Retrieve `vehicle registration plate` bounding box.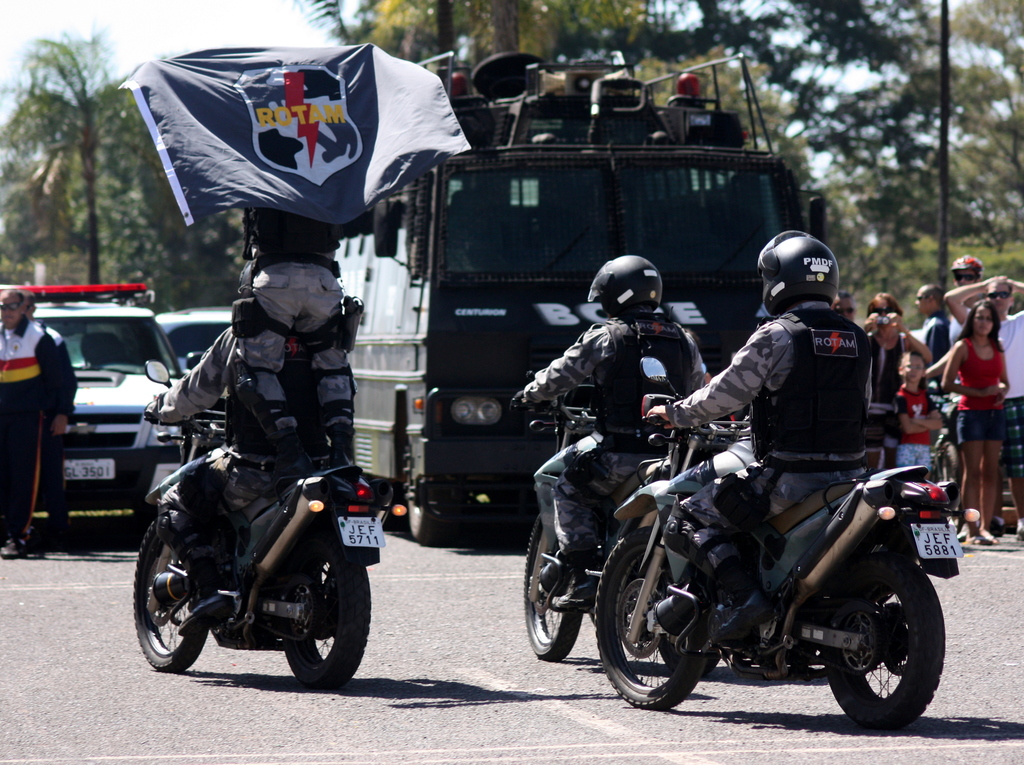
Bounding box: 339,516,386,546.
